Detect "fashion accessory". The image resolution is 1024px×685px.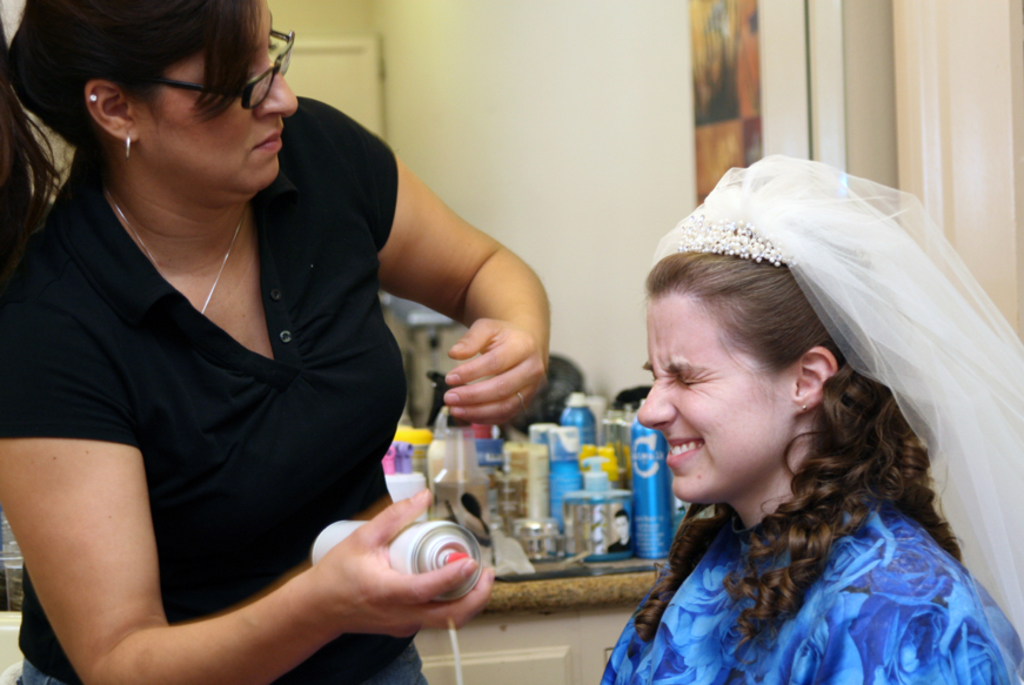
box=[514, 389, 529, 409].
